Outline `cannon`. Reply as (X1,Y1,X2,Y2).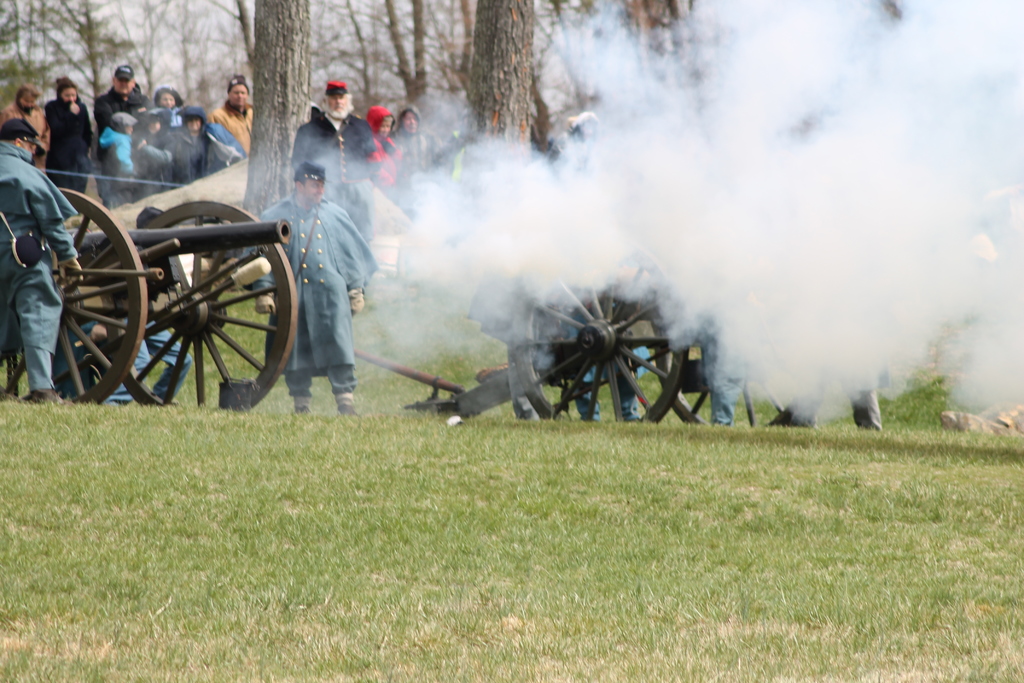
(353,239,818,420).
